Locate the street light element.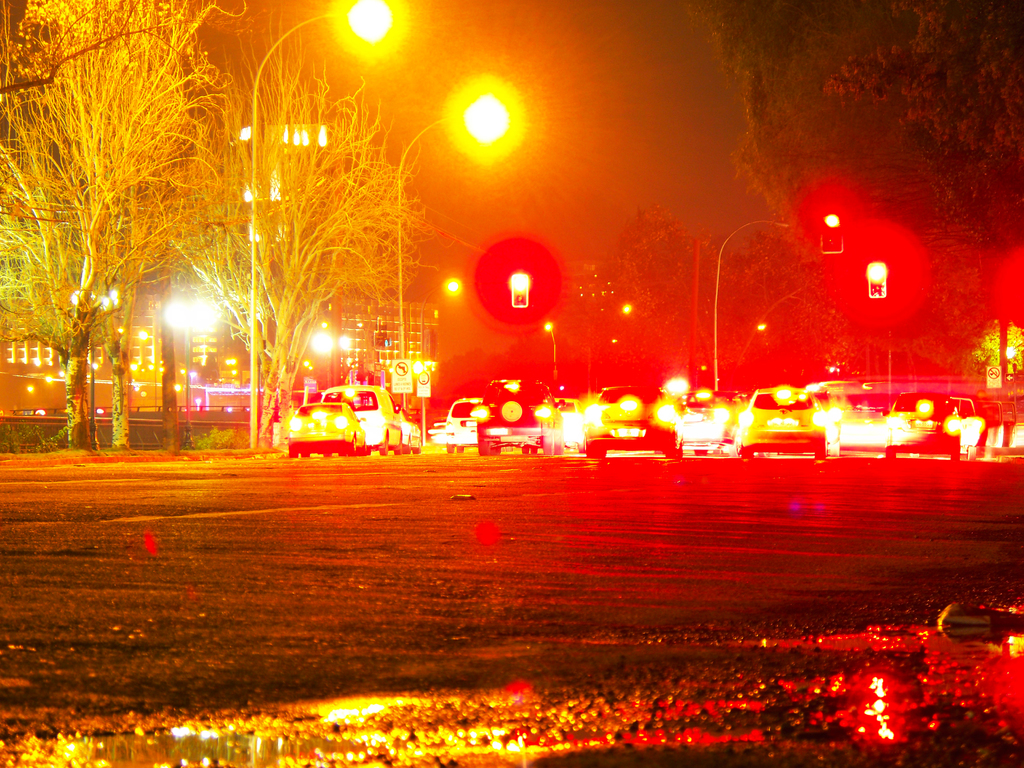
Element bbox: (542,319,559,369).
